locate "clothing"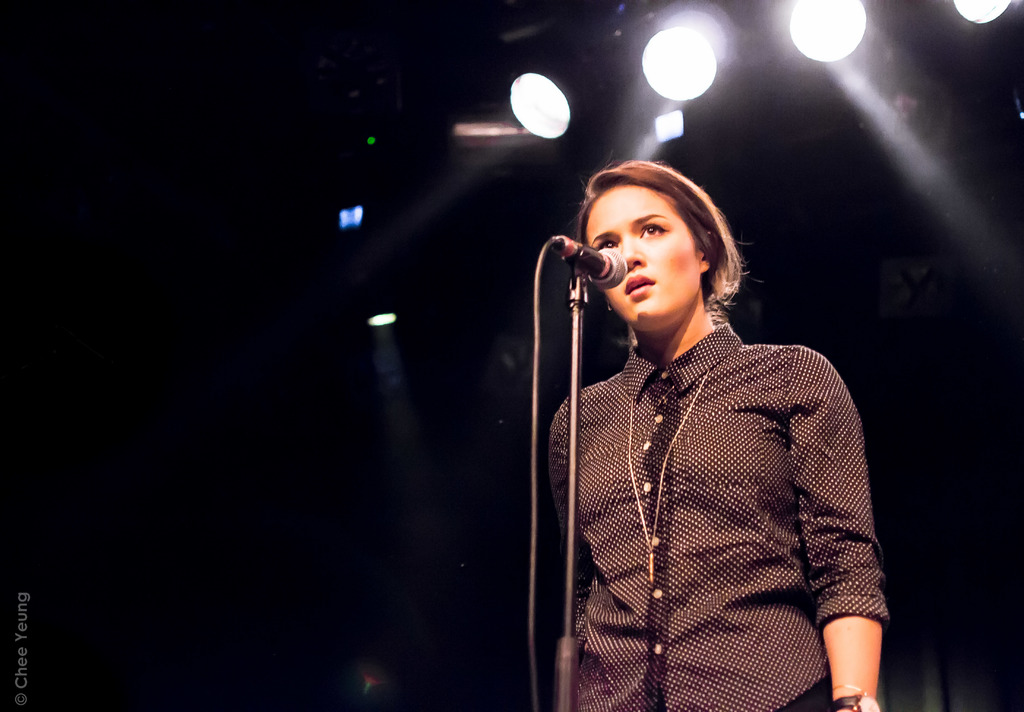
select_region(543, 255, 884, 708)
